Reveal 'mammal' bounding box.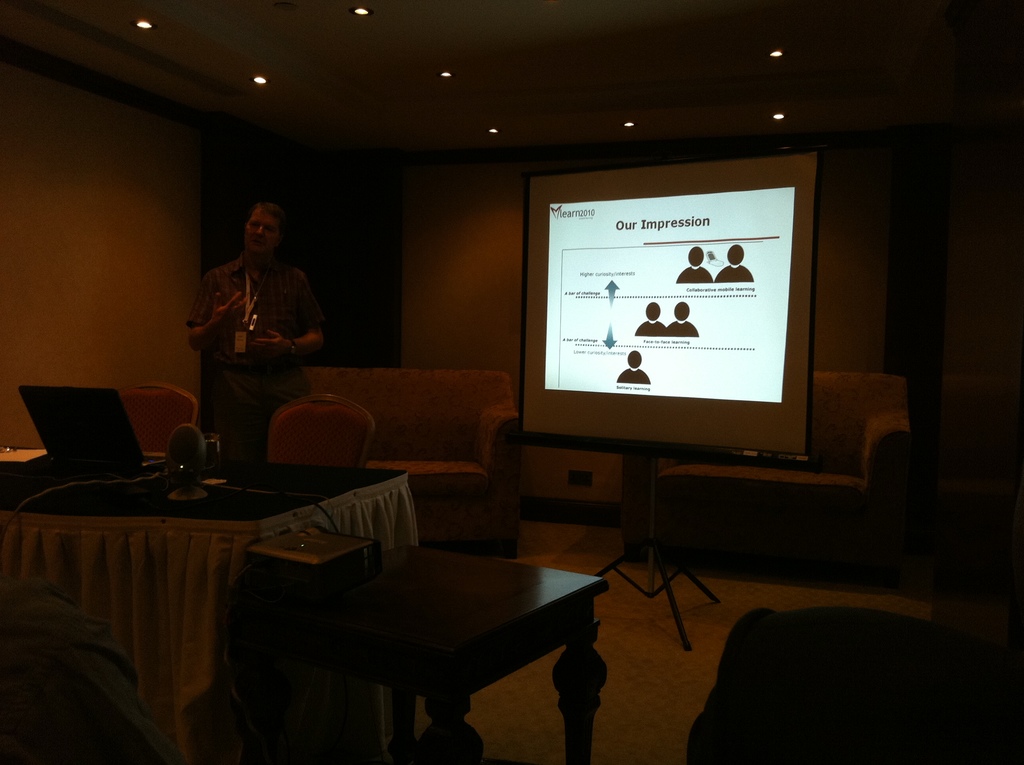
Revealed: box=[633, 303, 666, 338].
